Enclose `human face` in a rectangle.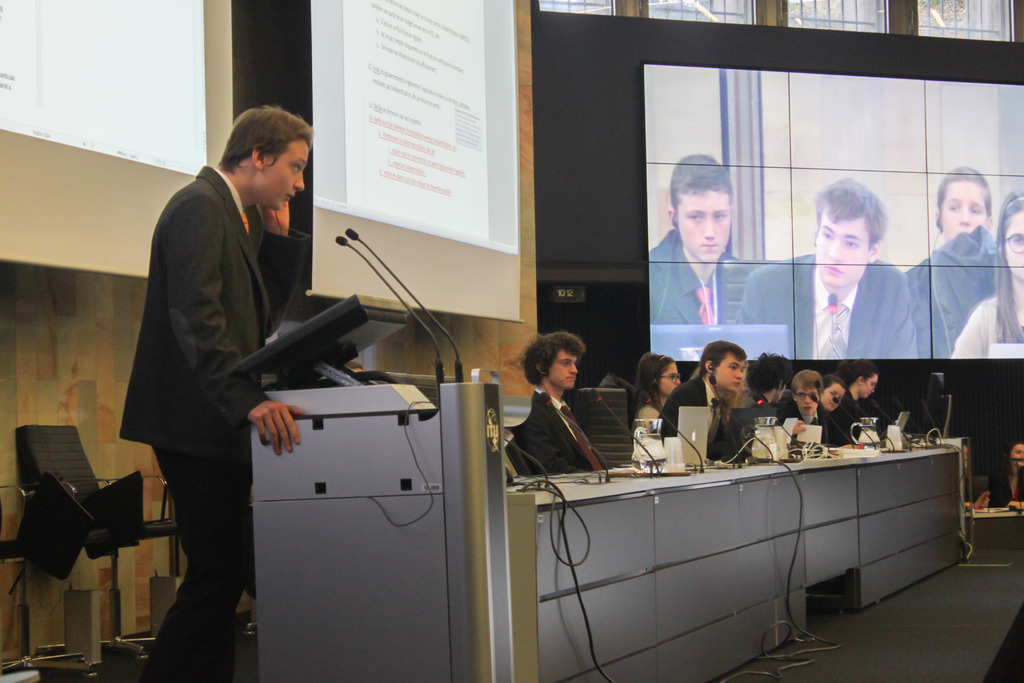
[x1=677, y1=187, x2=733, y2=266].
